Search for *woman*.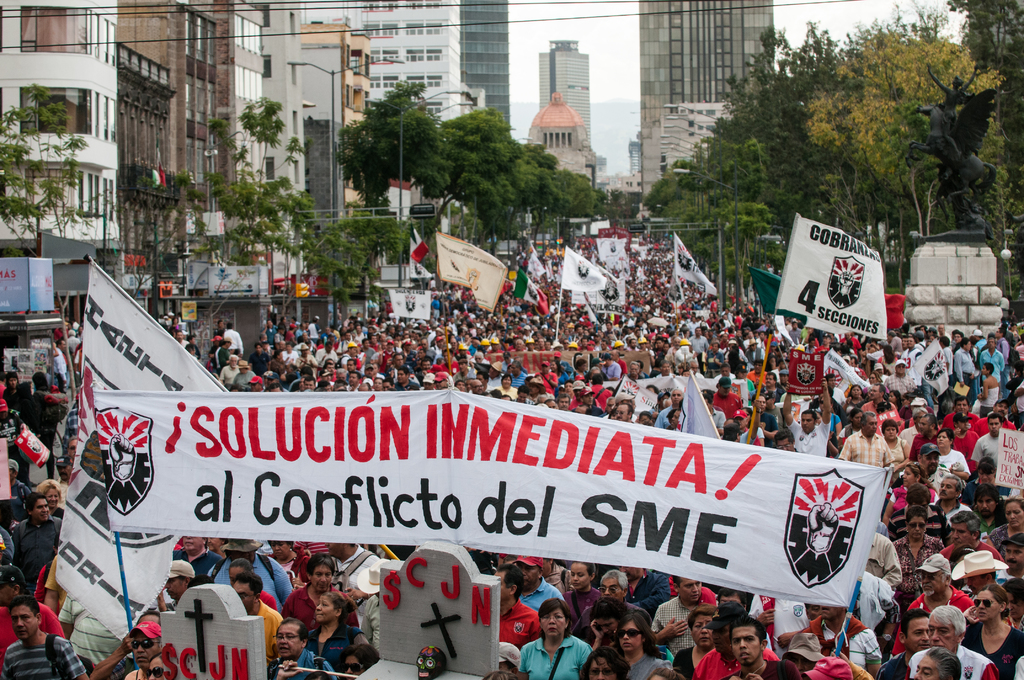
Found at [3, 371, 21, 410].
